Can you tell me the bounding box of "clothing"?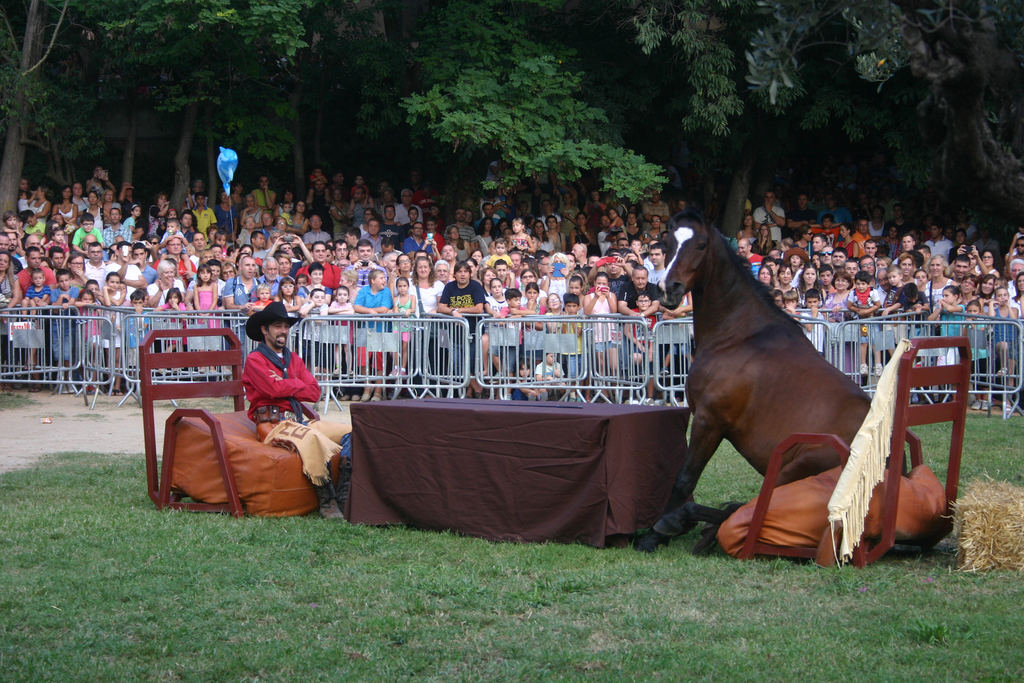
[221, 333, 326, 449].
